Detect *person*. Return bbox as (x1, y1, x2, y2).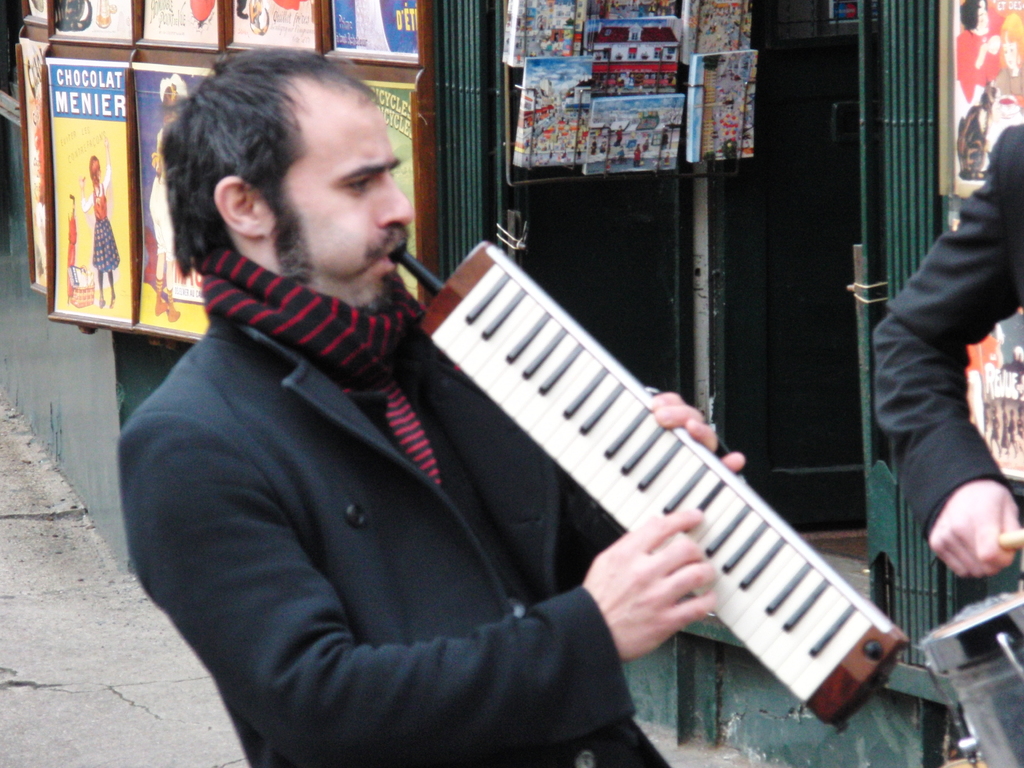
(67, 192, 77, 296).
